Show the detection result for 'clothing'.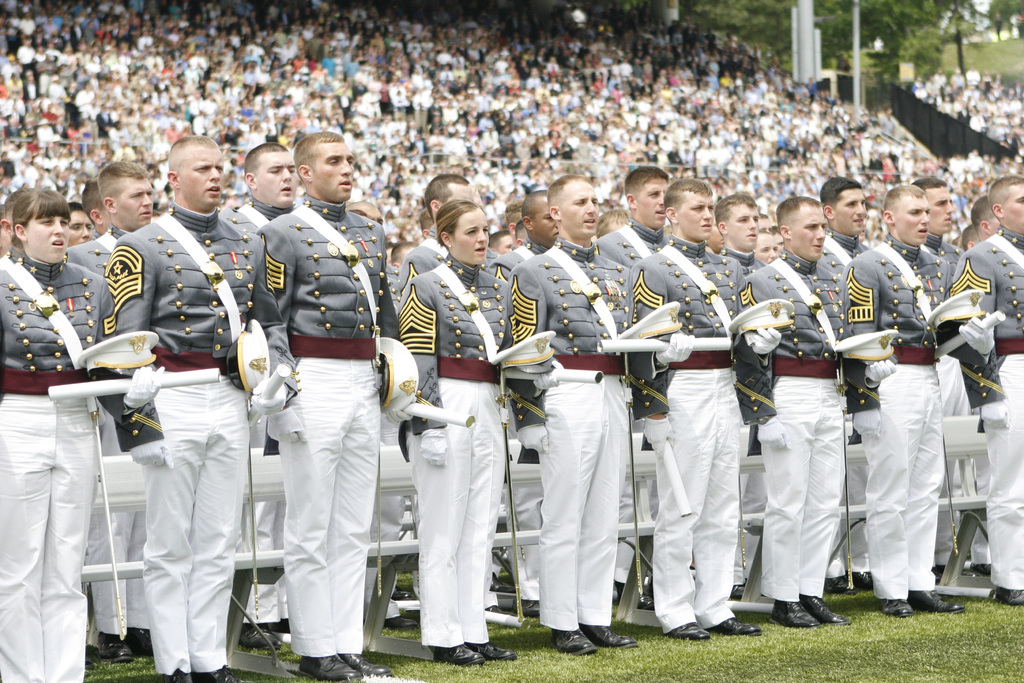
[404,226,446,282].
